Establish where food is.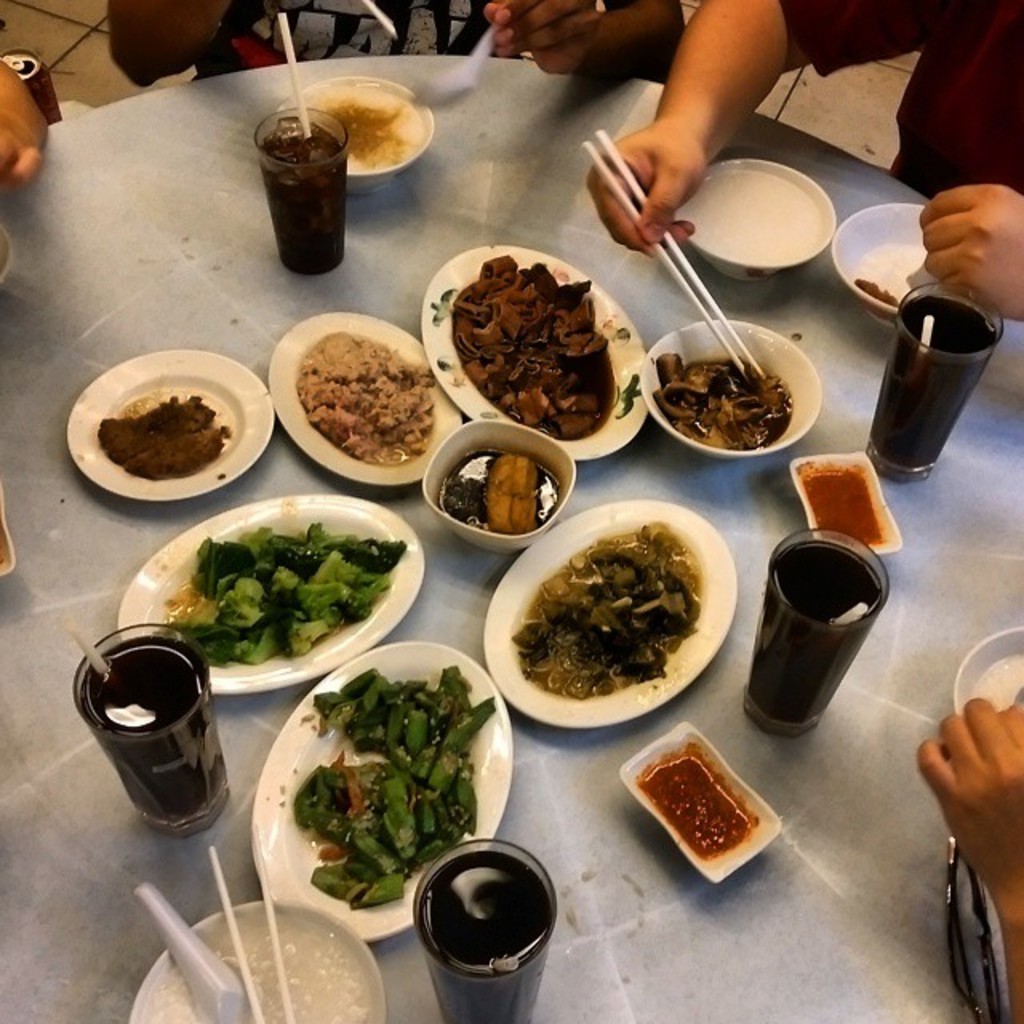
Established at locate(162, 510, 411, 662).
